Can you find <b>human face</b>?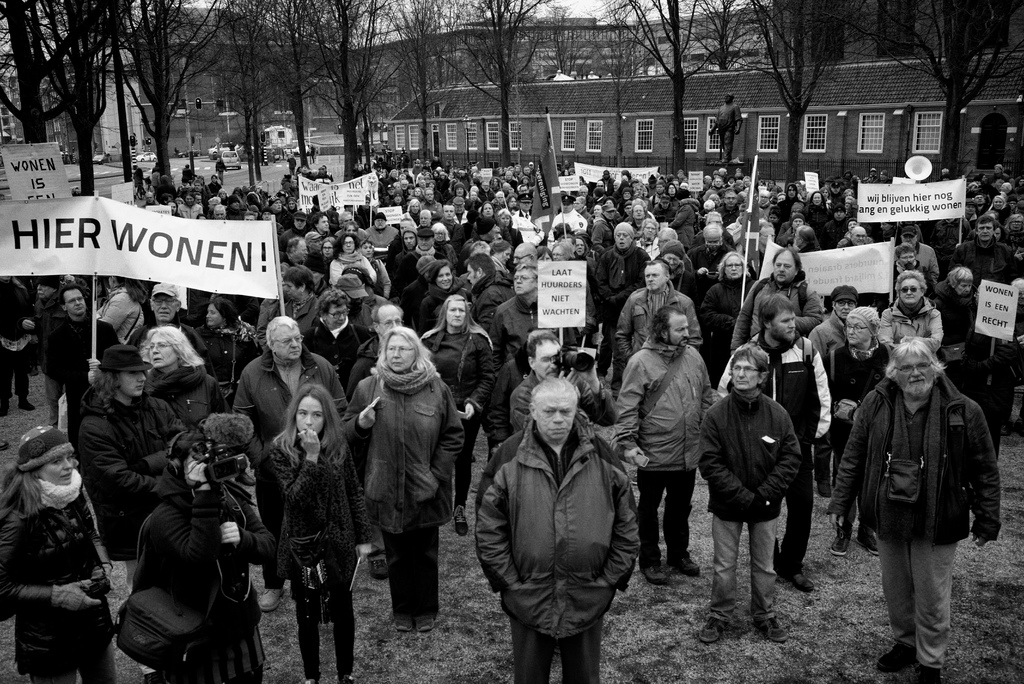
Yes, bounding box: box=[812, 191, 821, 205].
